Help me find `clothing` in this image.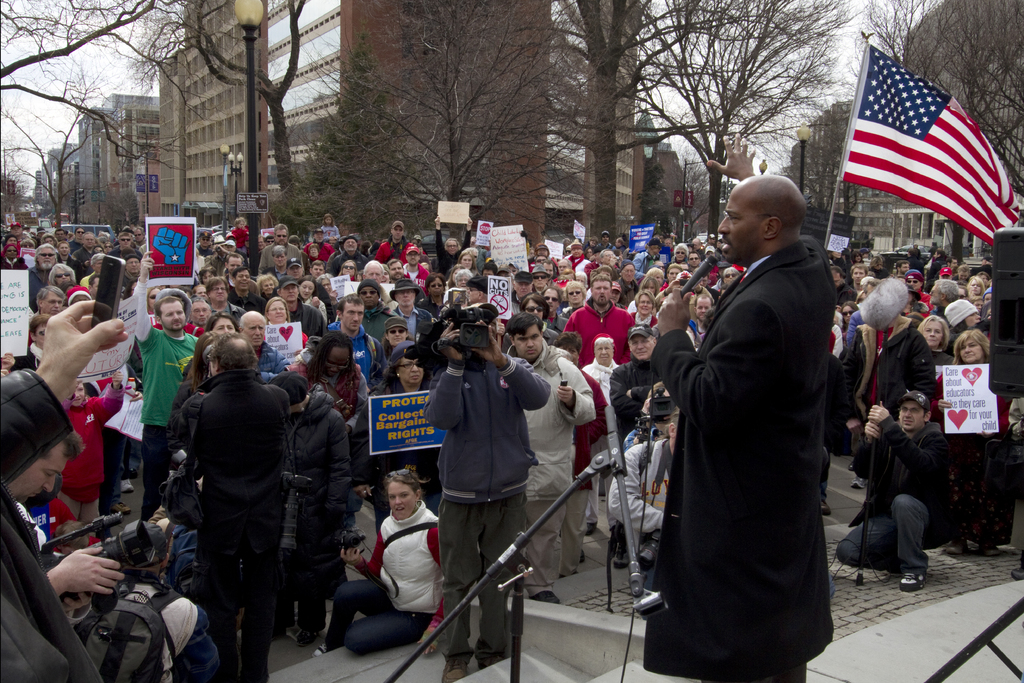
Found it: [left=735, top=263, right=747, bottom=283].
